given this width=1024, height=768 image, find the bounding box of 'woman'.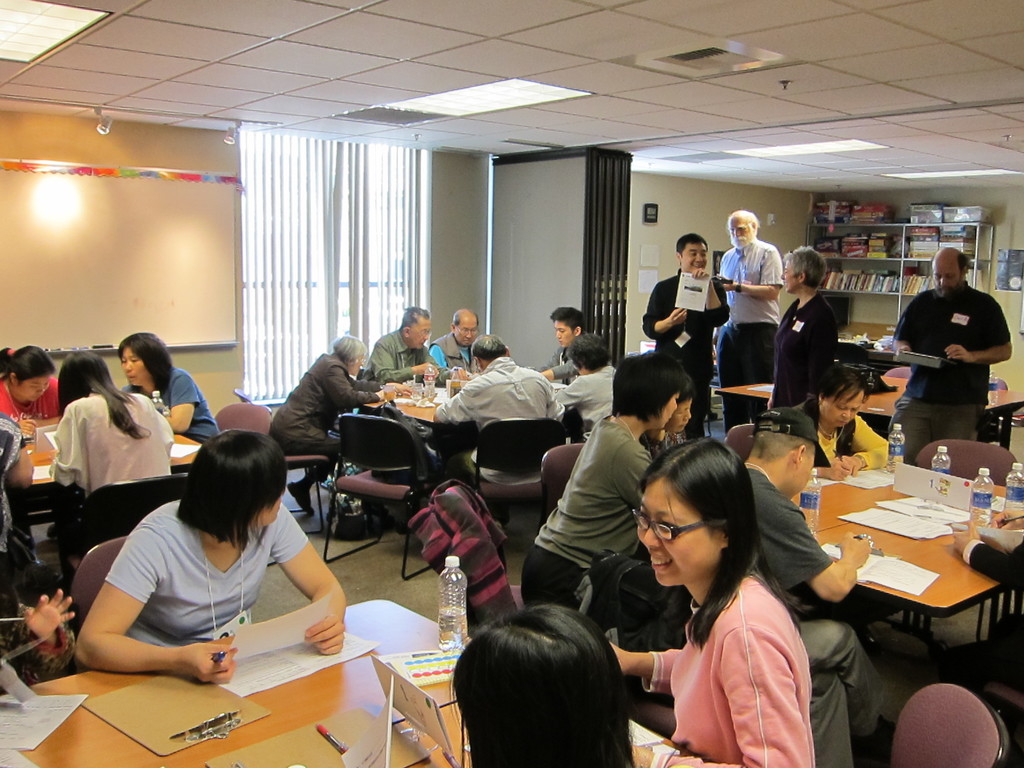
detection(47, 352, 177, 543).
